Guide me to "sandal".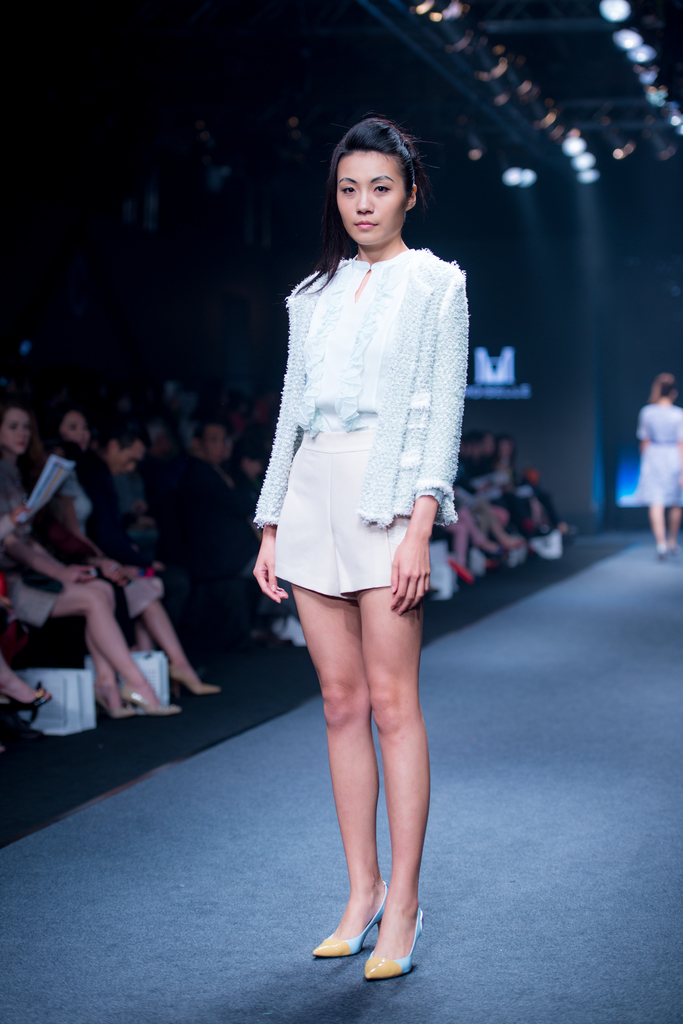
Guidance: box(312, 881, 383, 957).
